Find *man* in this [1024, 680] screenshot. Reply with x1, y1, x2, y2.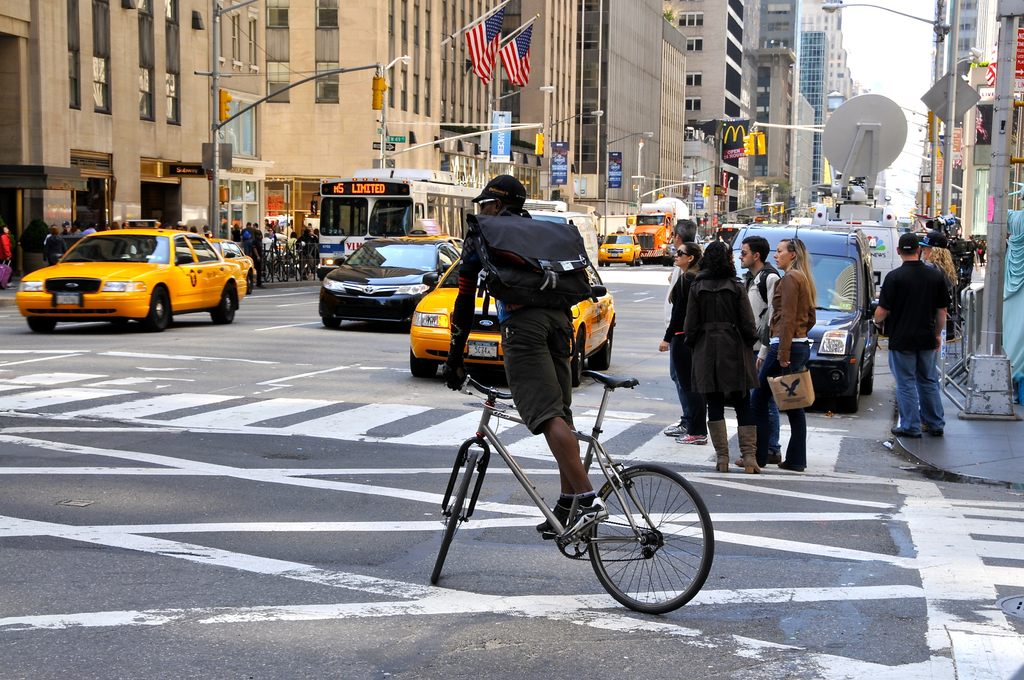
872, 232, 952, 440.
